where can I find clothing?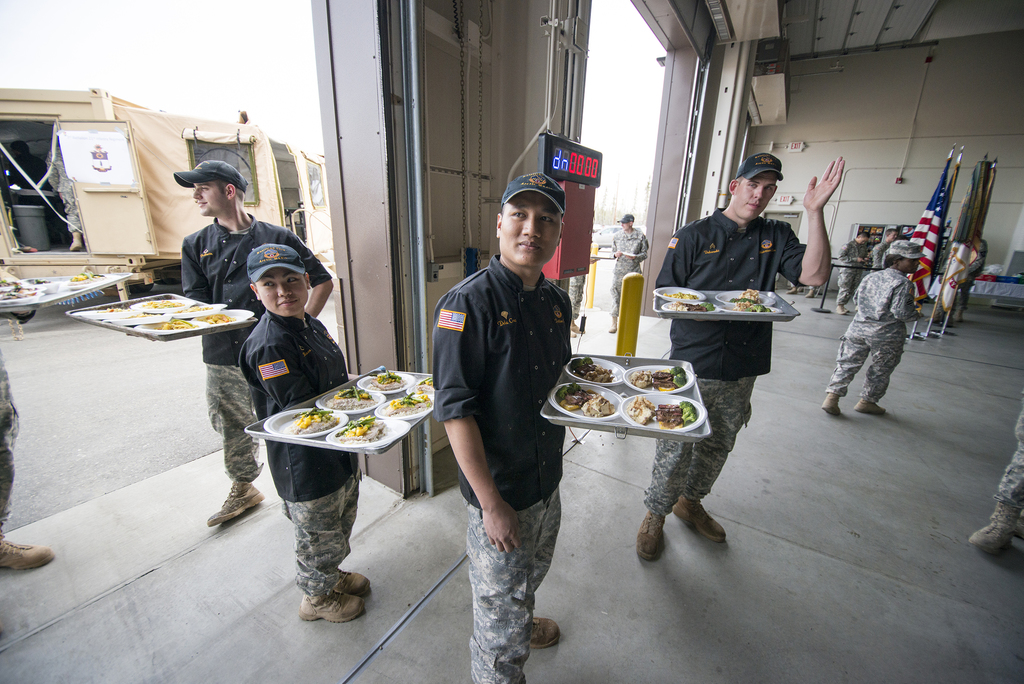
You can find it at [413, 245, 589, 677].
